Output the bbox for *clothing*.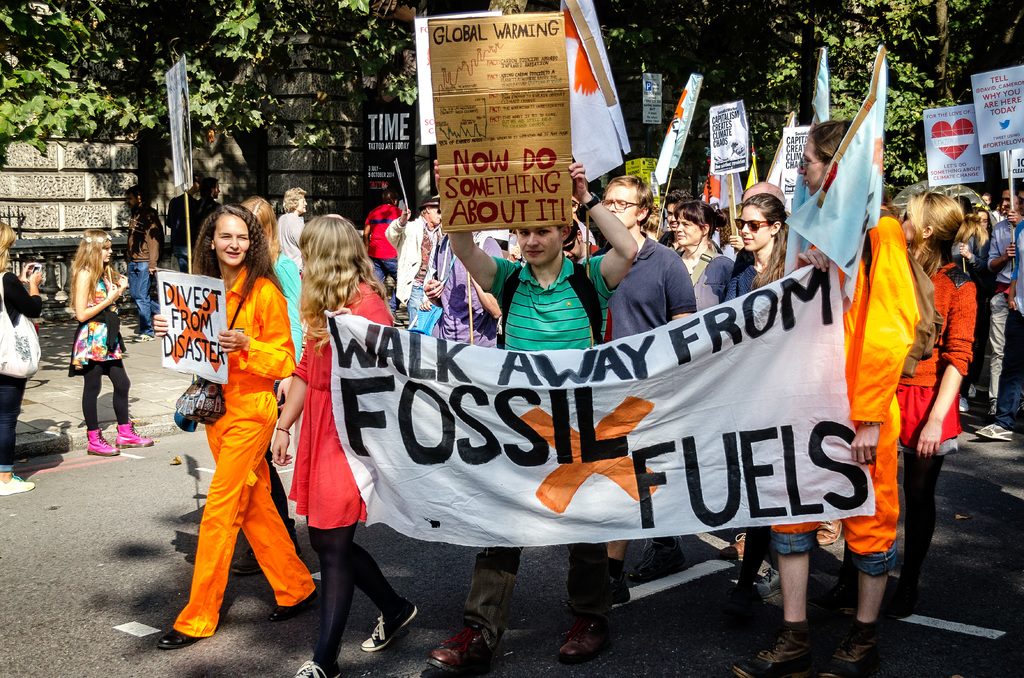
(left=884, top=249, right=984, bottom=579).
